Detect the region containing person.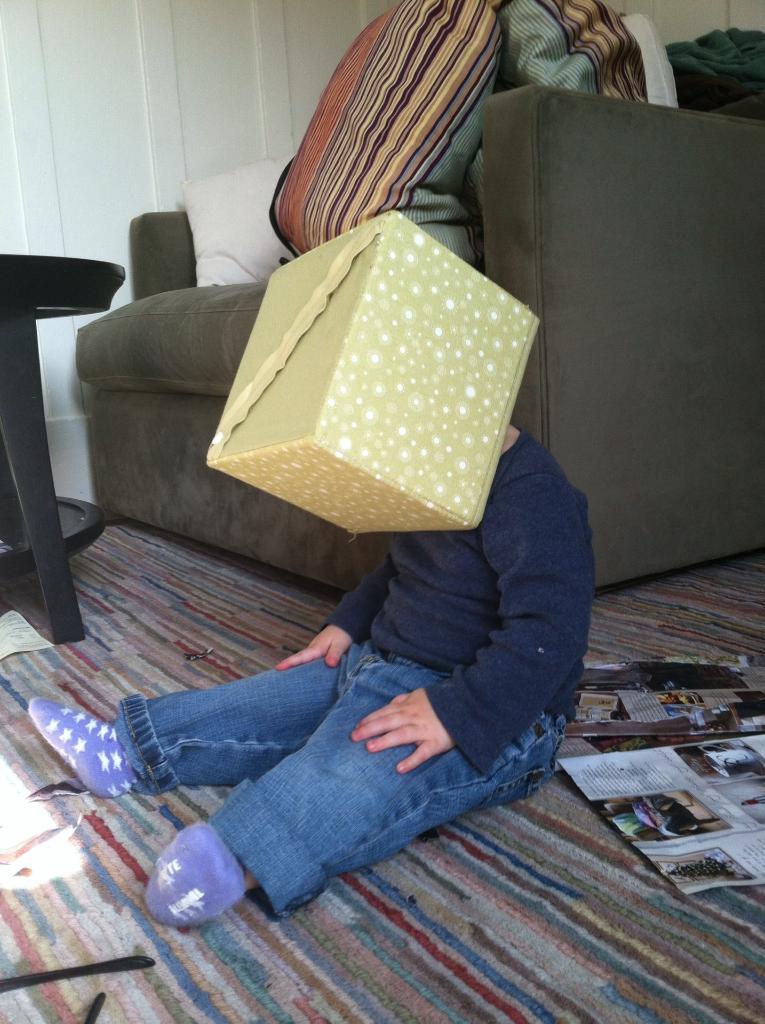
<region>88, 288, 588, 941</region>.
